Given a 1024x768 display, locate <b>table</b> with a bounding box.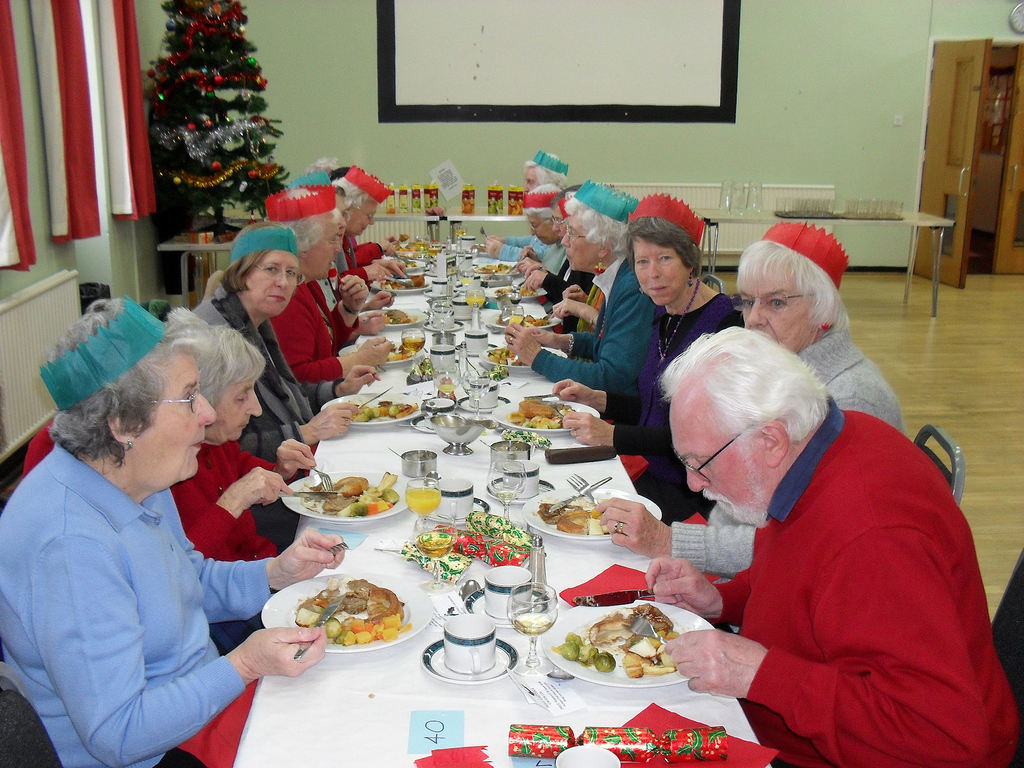
Located: box(216, 418, 780, 767).
